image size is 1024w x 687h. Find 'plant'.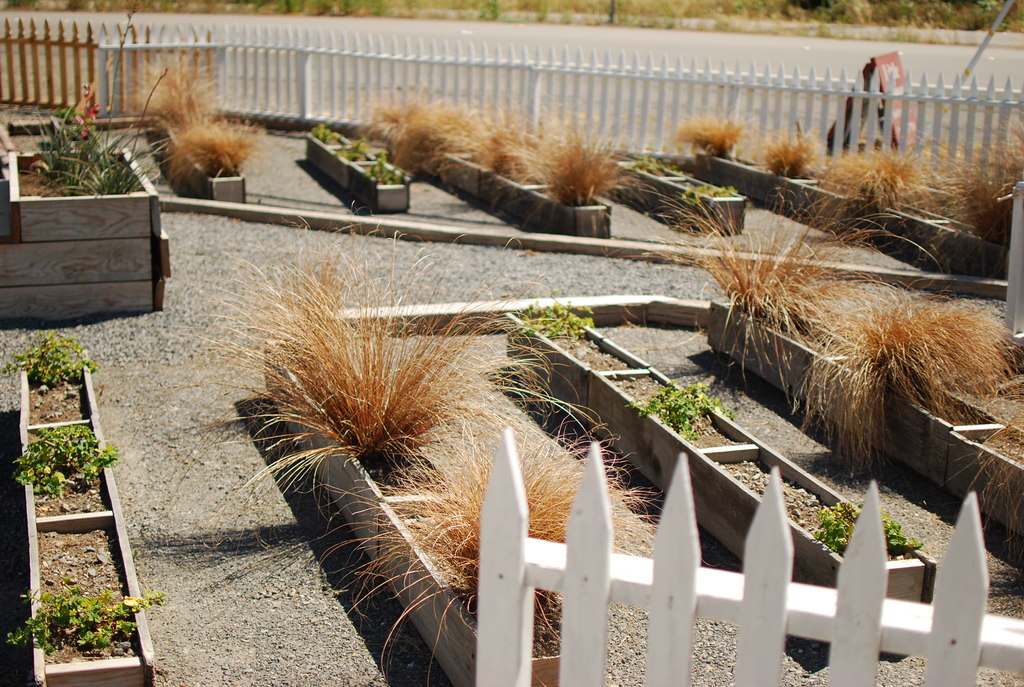
(left=811, top=145, right=934, bottom=224).
